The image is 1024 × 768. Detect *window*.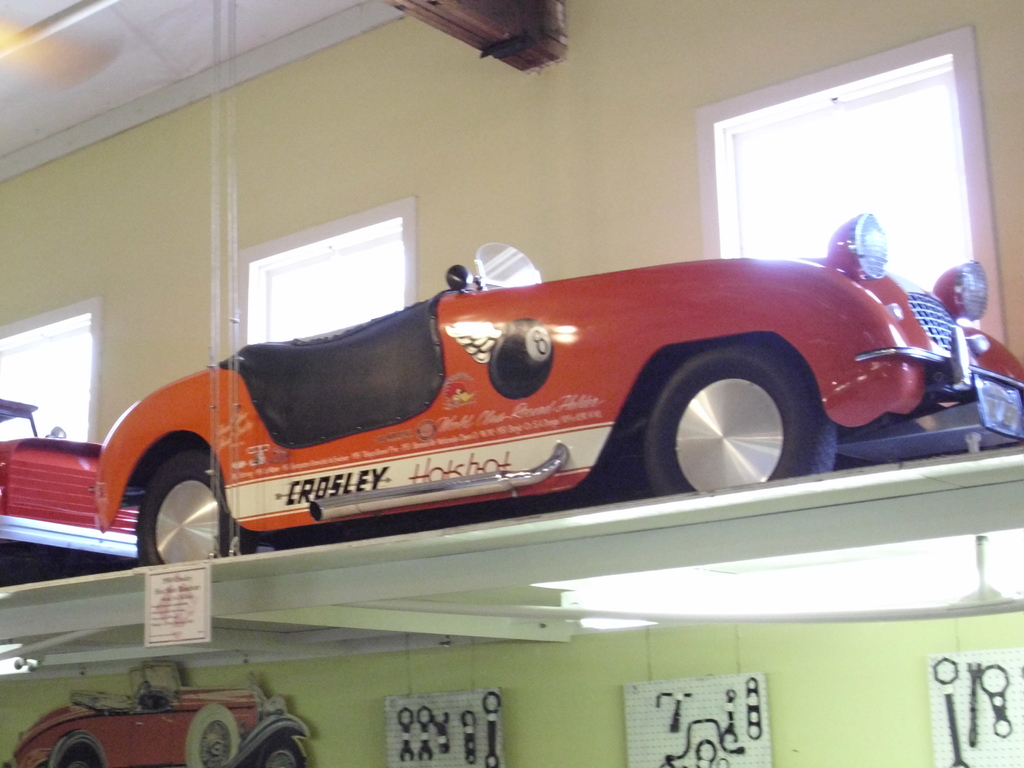
Detection: <bbox>0, 294, 100, 442</bbox>.
